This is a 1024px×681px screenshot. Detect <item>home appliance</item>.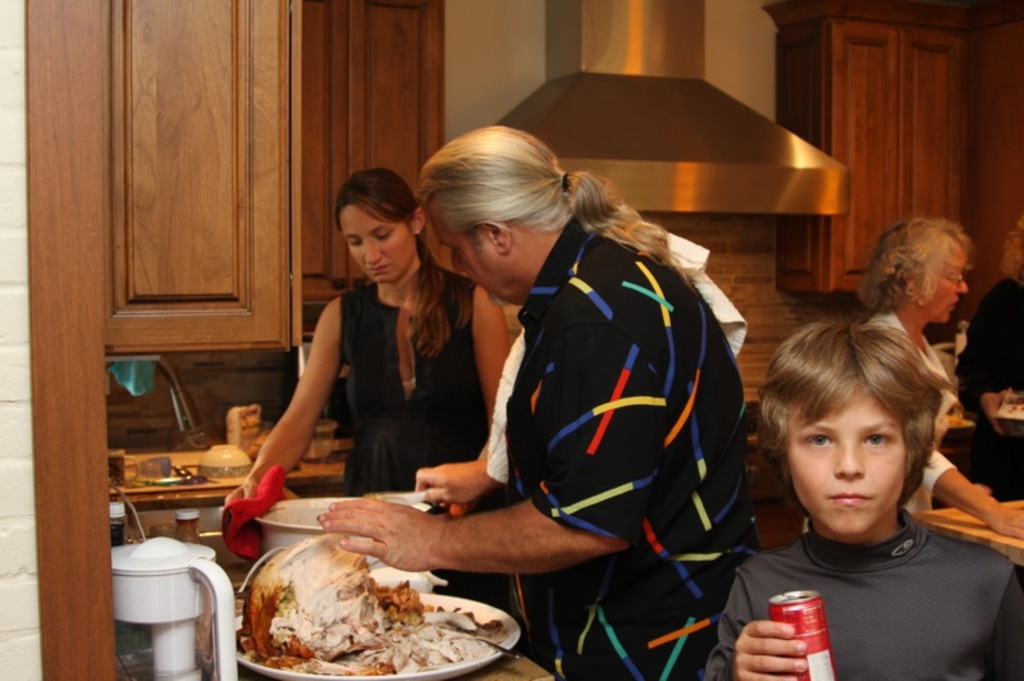
[x1=110, y1=536, x2=233, y2=680].
